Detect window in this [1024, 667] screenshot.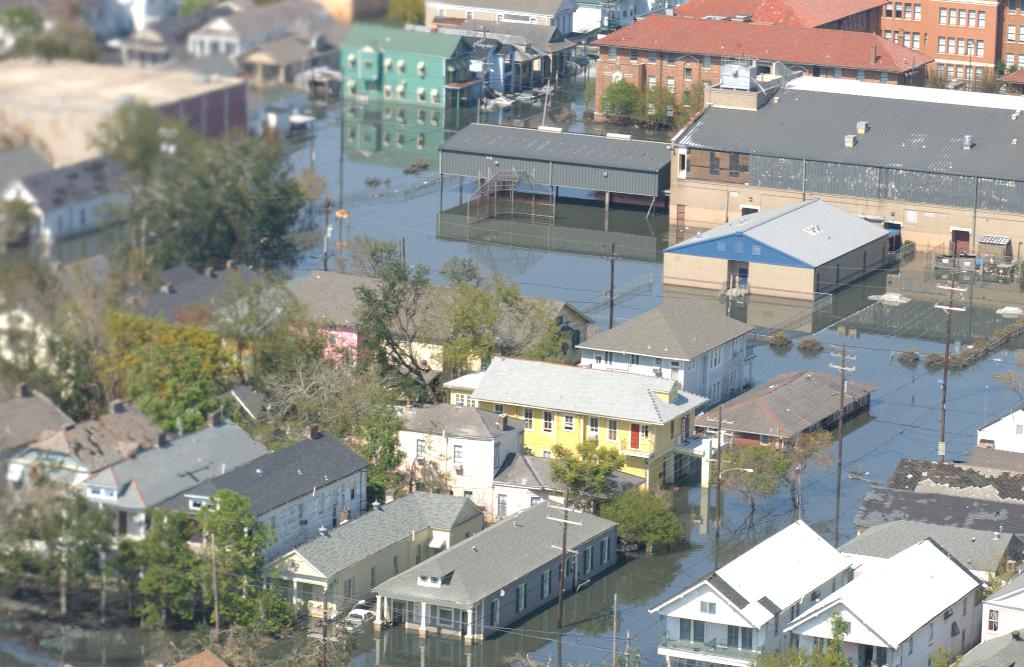
Detection: bbox(990, 609, 999, 630).
